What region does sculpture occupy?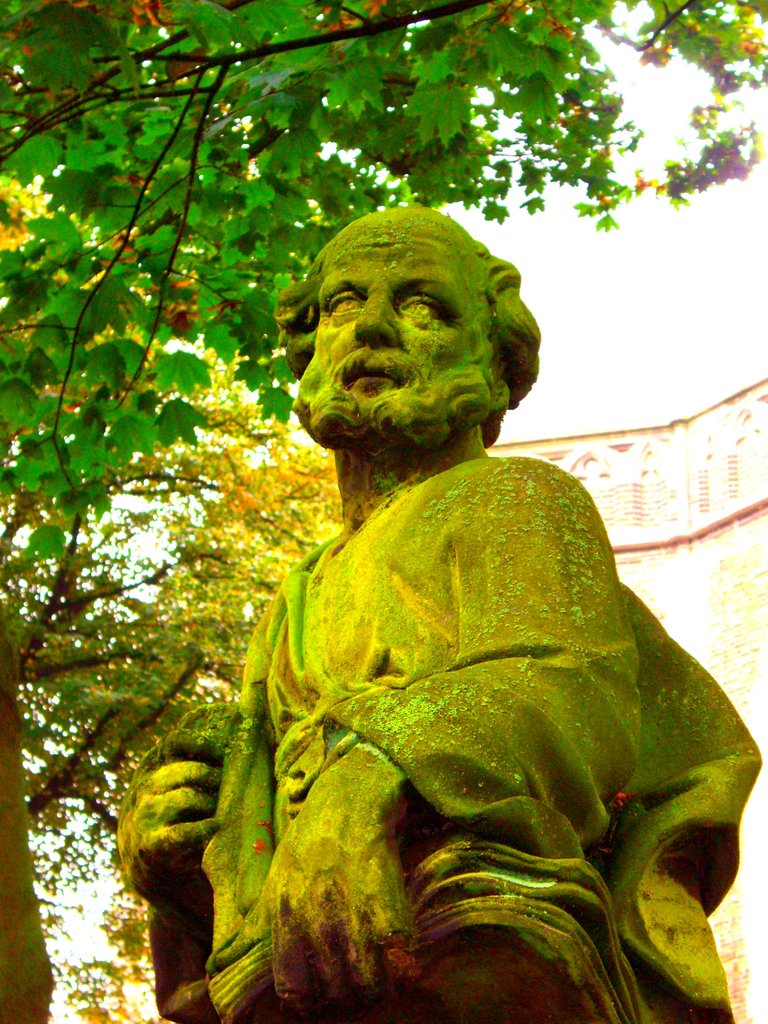
[left=114, top=207, right=763, bottom=1023].
